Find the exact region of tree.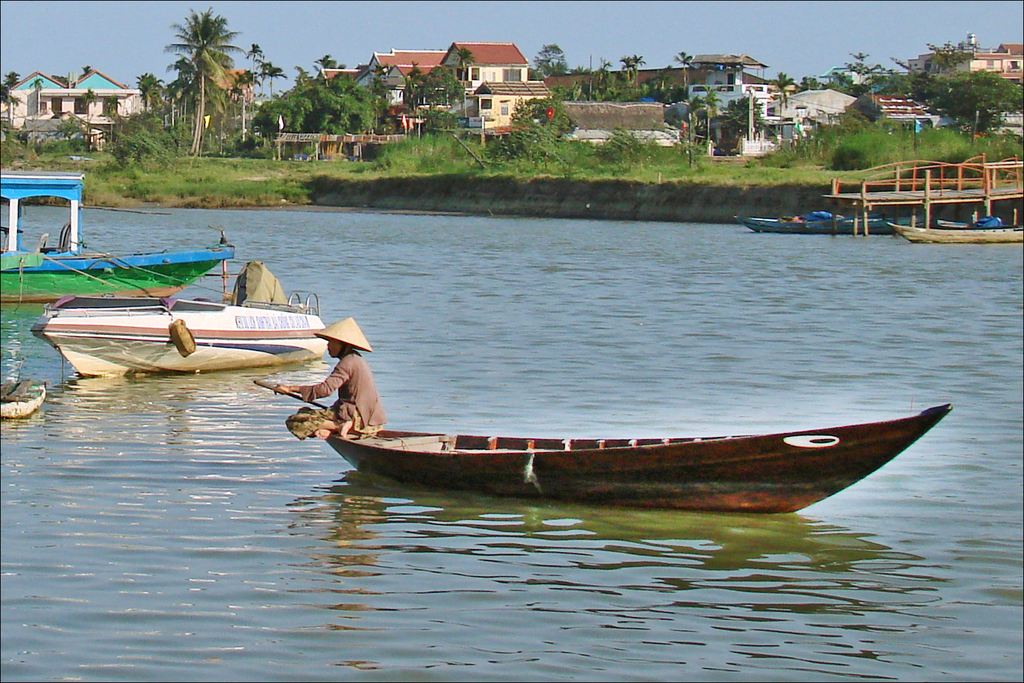
Exact region: bbox=(673, 46, 695, 100).
